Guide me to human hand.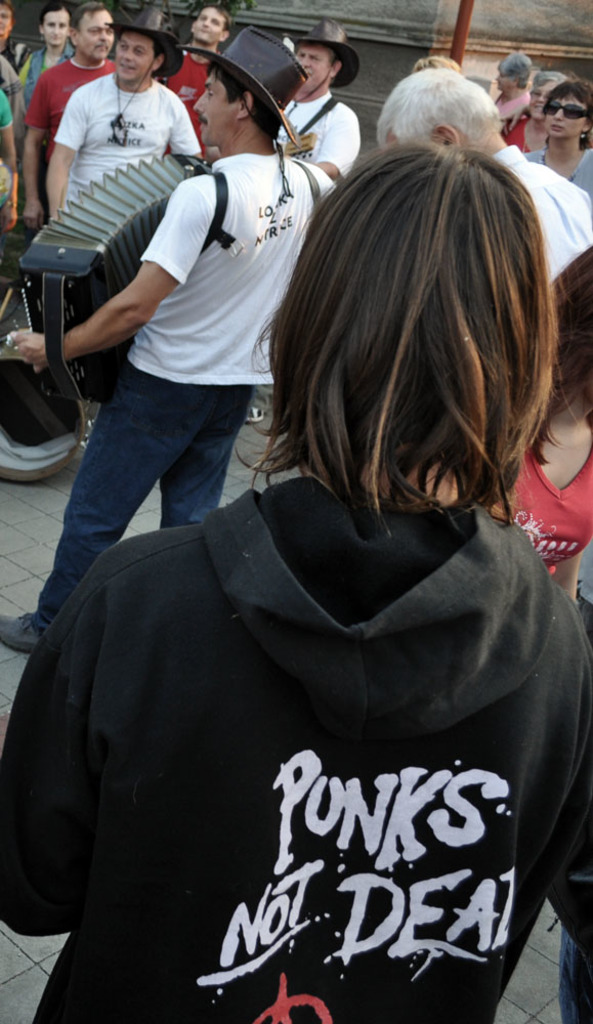
Guidance: (left=19, top=202, right=43, bottom=233).
